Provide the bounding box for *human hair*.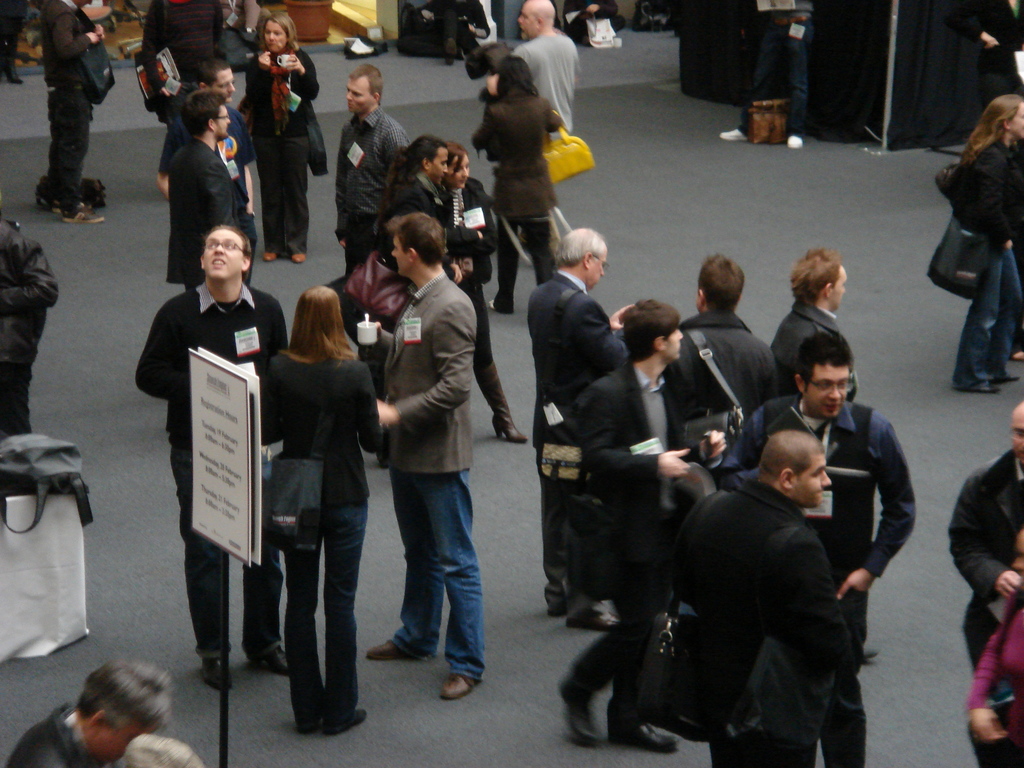
crop(758, 429, 826, 482).
